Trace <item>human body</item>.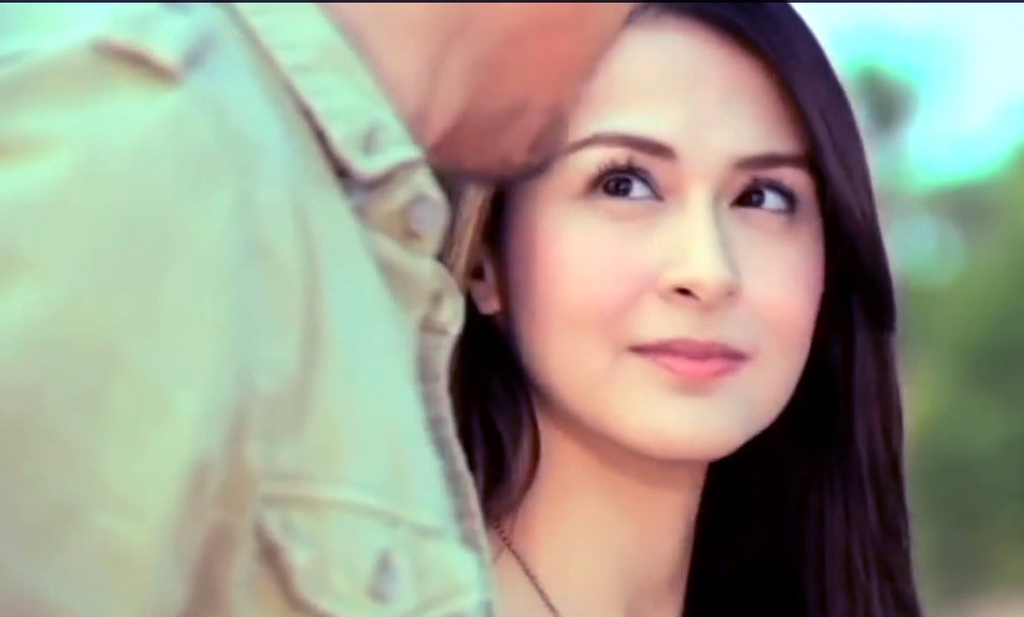
Traced to <box>0,0,637,616</box>.
